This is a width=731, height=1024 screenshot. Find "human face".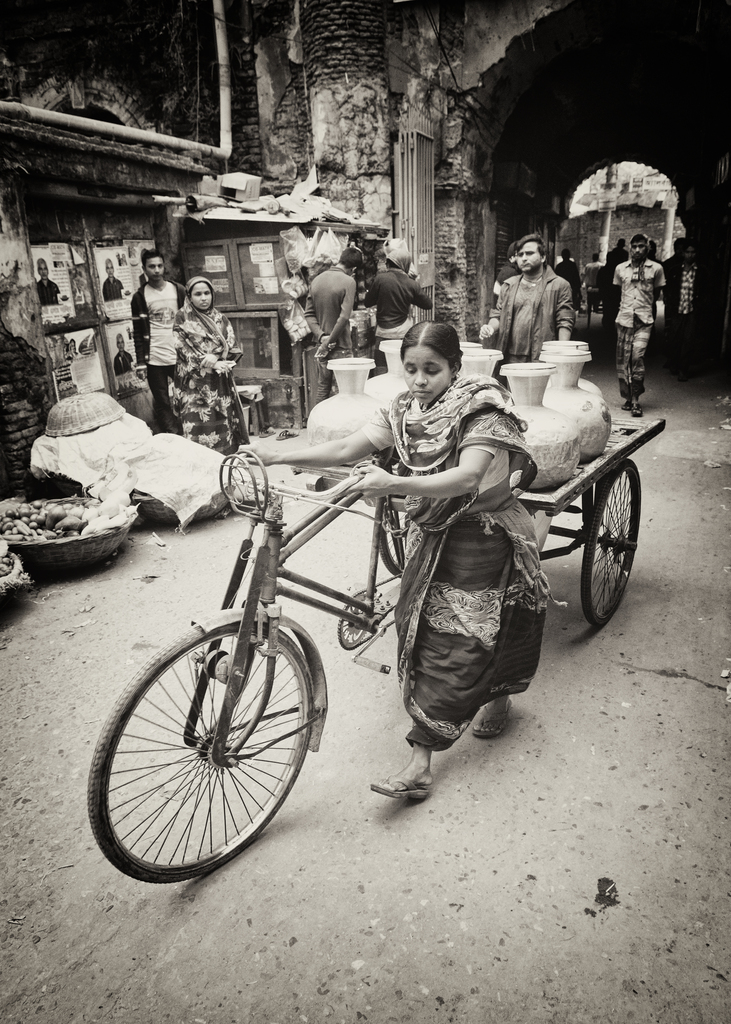
Bounding box: bbox=(149, 252, 159, 271).
